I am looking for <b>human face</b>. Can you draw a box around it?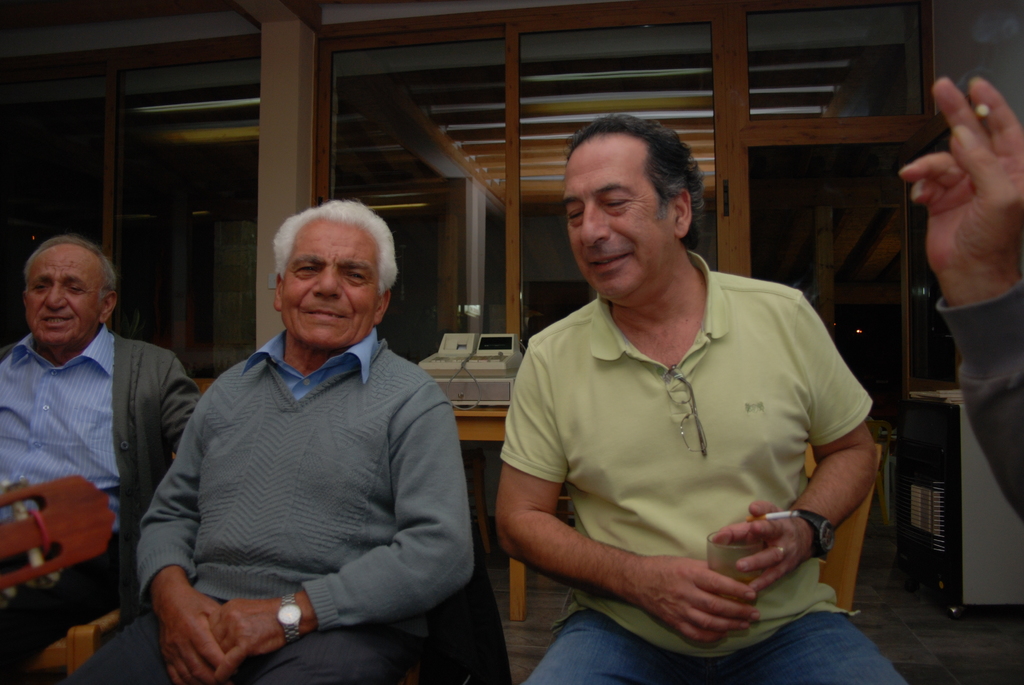
Sure, the bounding box is Rect(278, 213, 379, 347).
